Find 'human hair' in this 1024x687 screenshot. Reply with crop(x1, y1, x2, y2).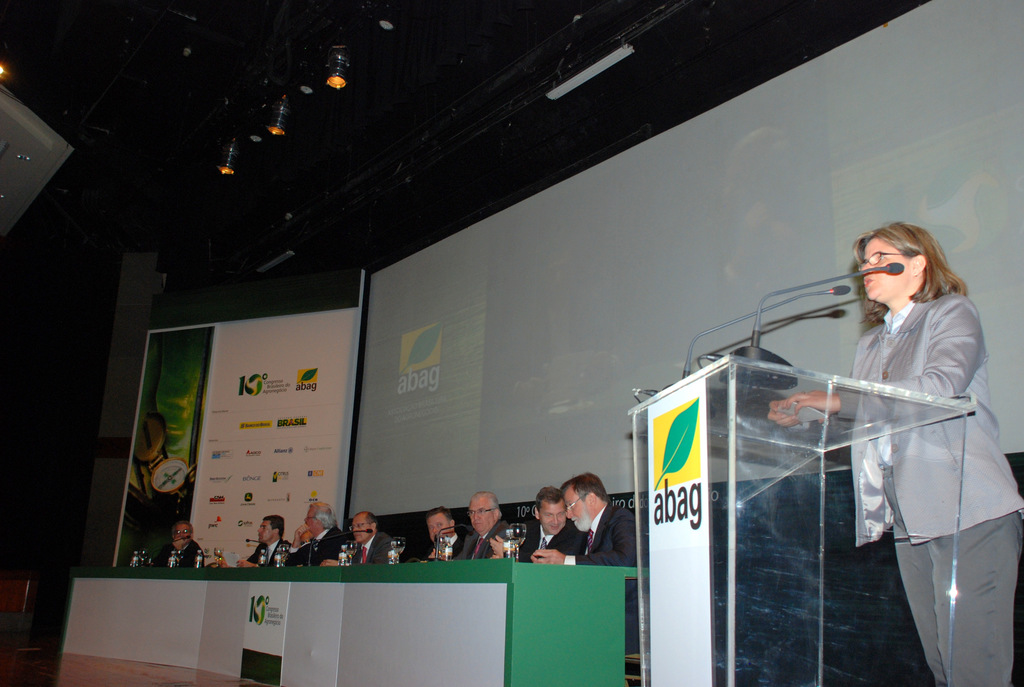
crop(466, 491, 501, 520).
